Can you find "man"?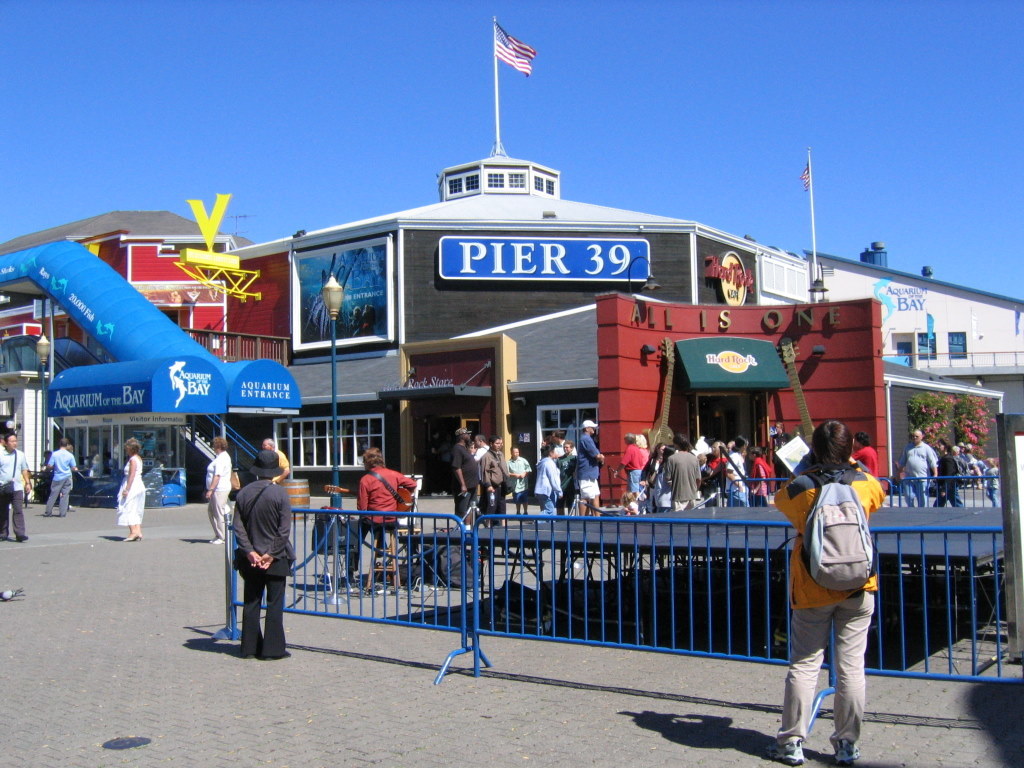
Yes, bounding box: 453 431 478 524.
